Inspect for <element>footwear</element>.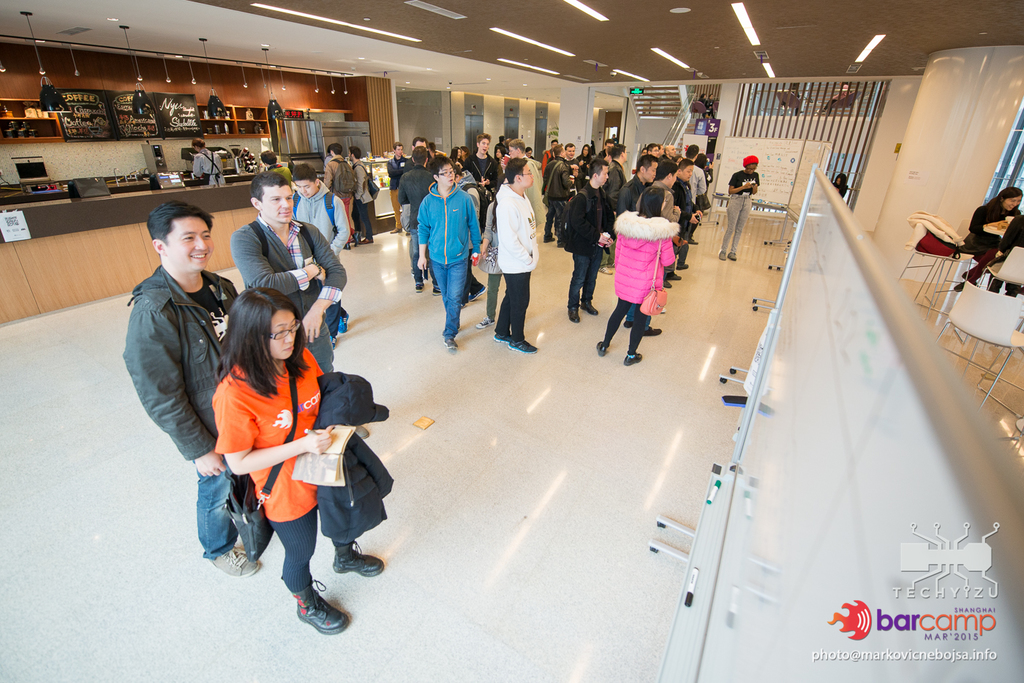
Inspection: 347 235 357 241.
